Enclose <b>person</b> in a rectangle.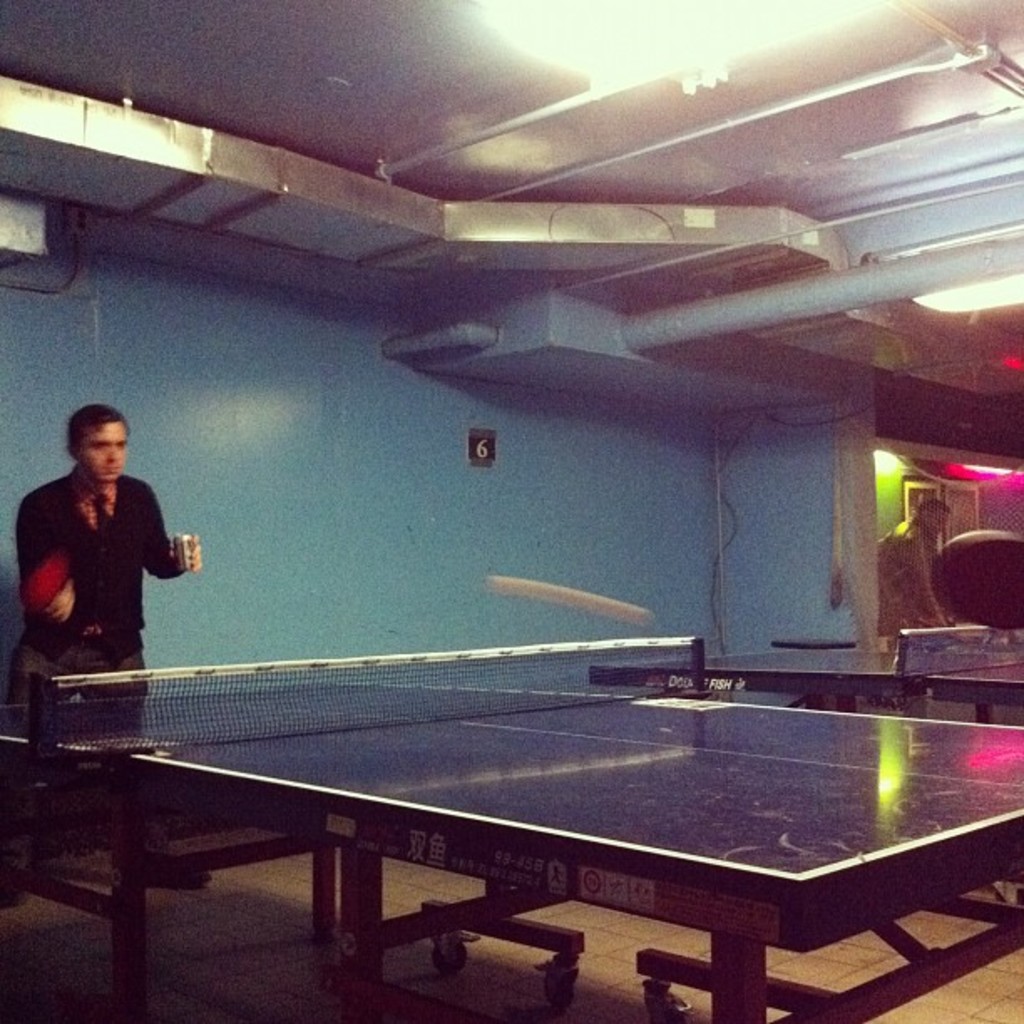
select_region(0, 402, 216, 905).
